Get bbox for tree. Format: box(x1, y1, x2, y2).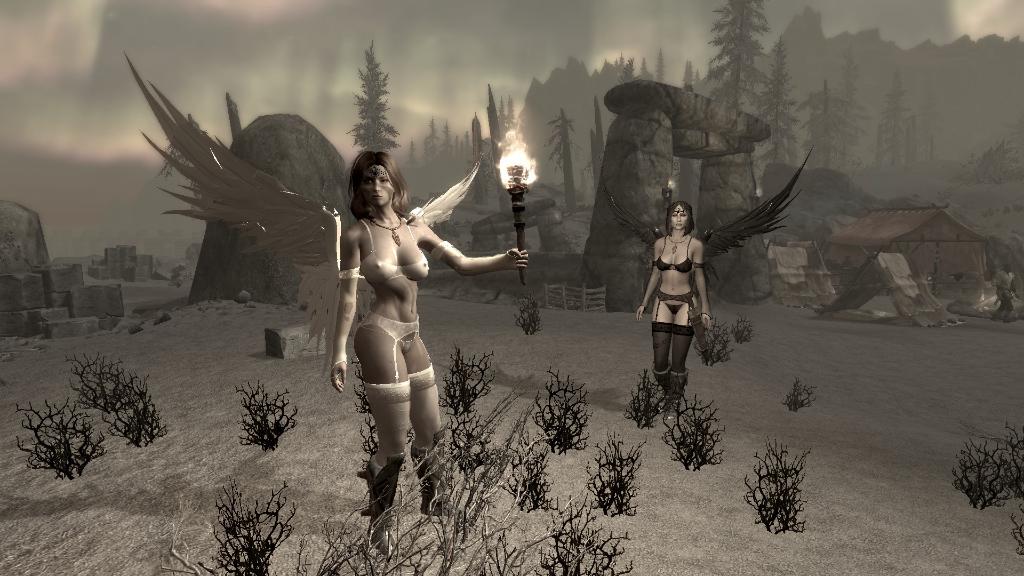
box(346, 28, 391, 205).
